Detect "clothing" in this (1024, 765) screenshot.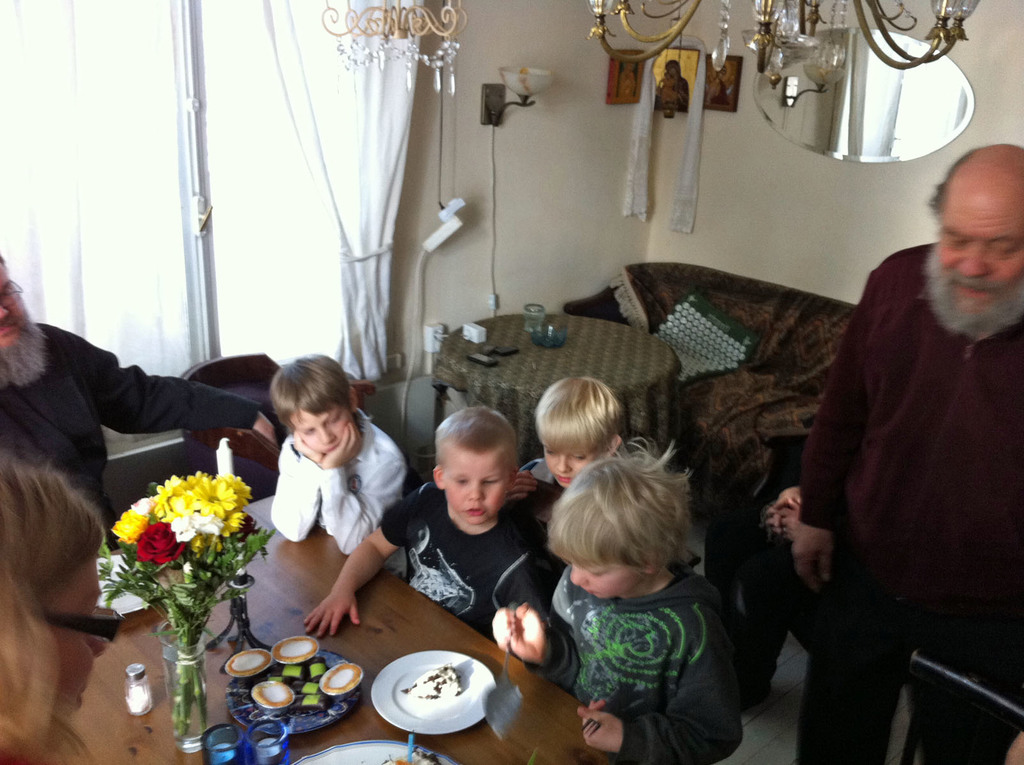
Detection: <box>268,399,401,586</box>.
